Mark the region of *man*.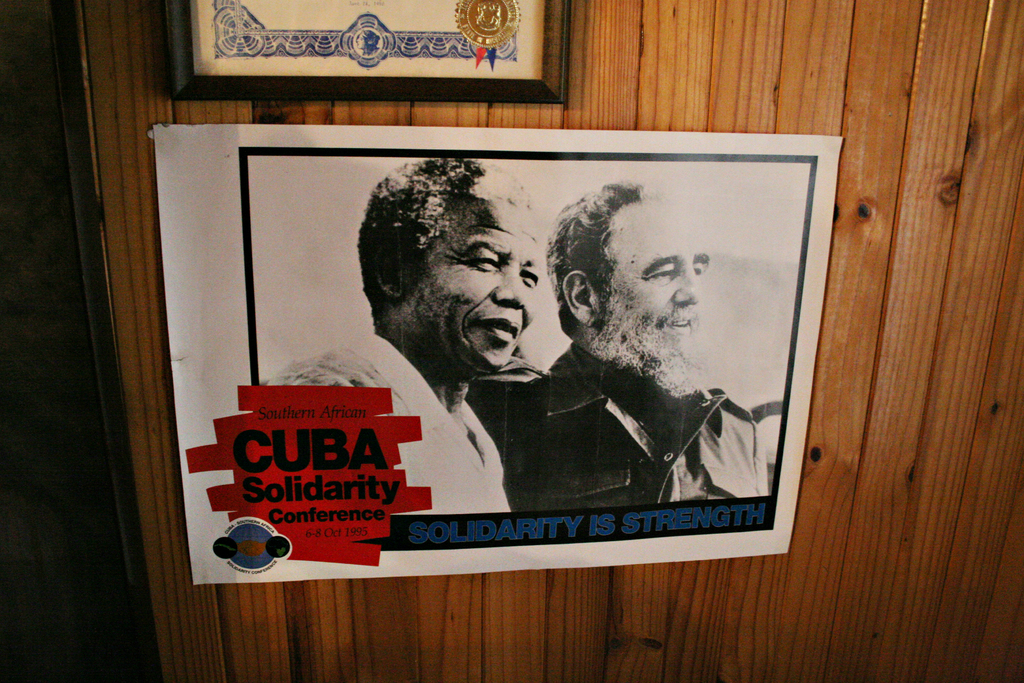
Region: box(257, 161, 541, 516).
